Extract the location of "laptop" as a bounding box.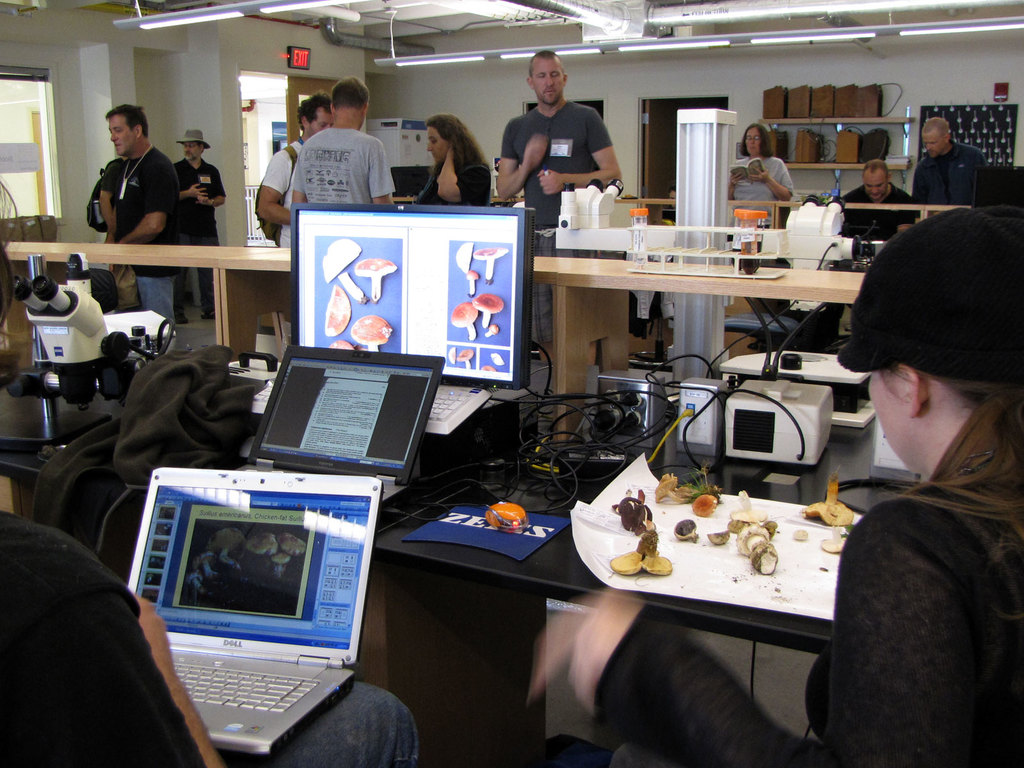
bbox=(234, 347, 444, 504).
